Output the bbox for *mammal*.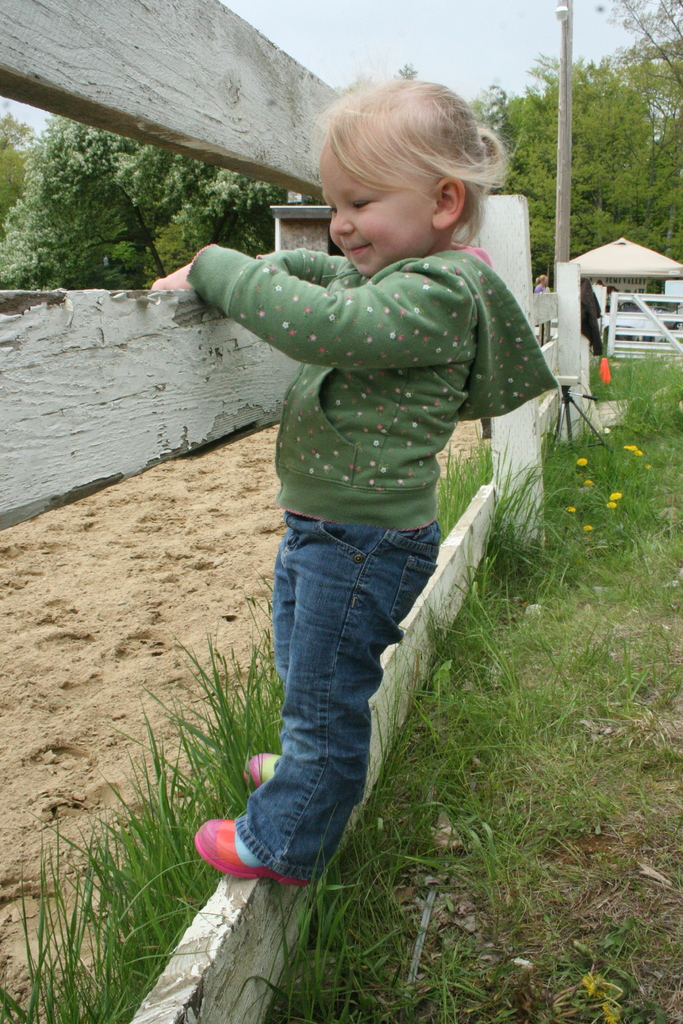
[188,108,547,810].
